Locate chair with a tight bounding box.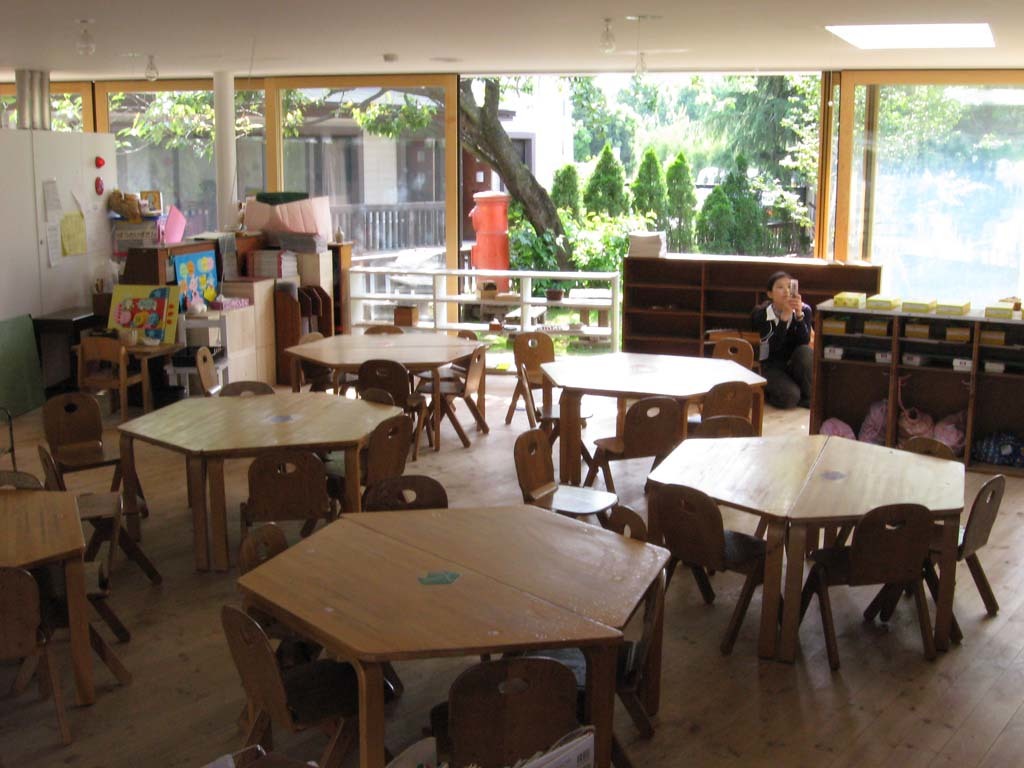
(left=83, top=435, right=153, bottom=584).
